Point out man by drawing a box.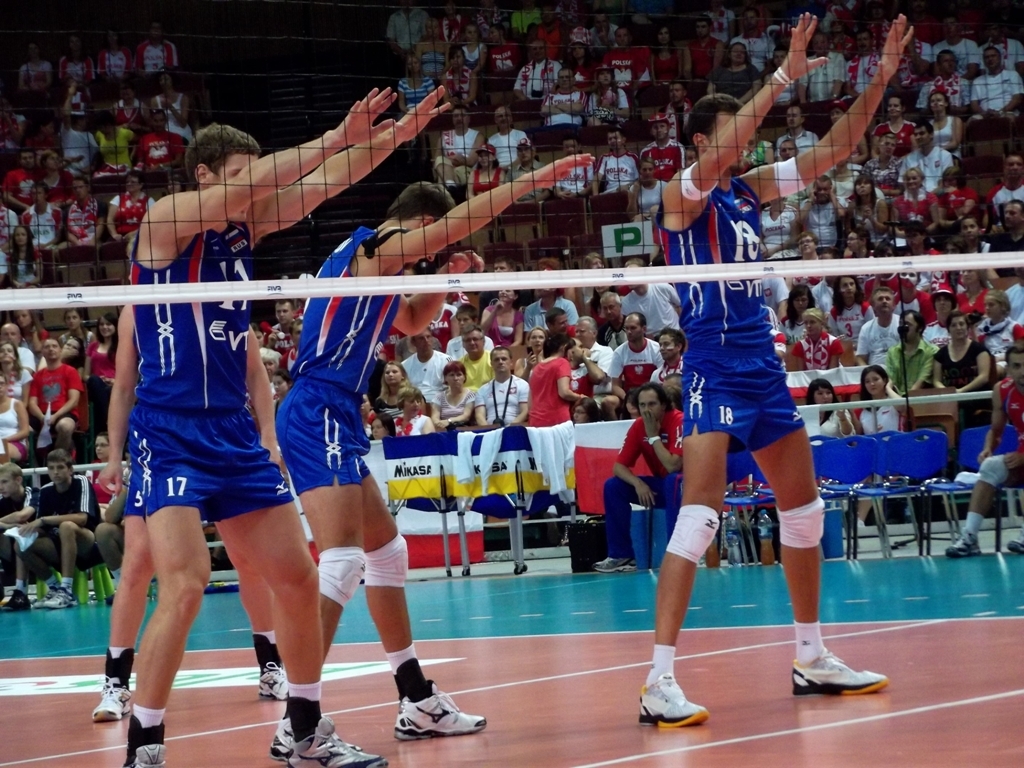
523:257:582:330.
